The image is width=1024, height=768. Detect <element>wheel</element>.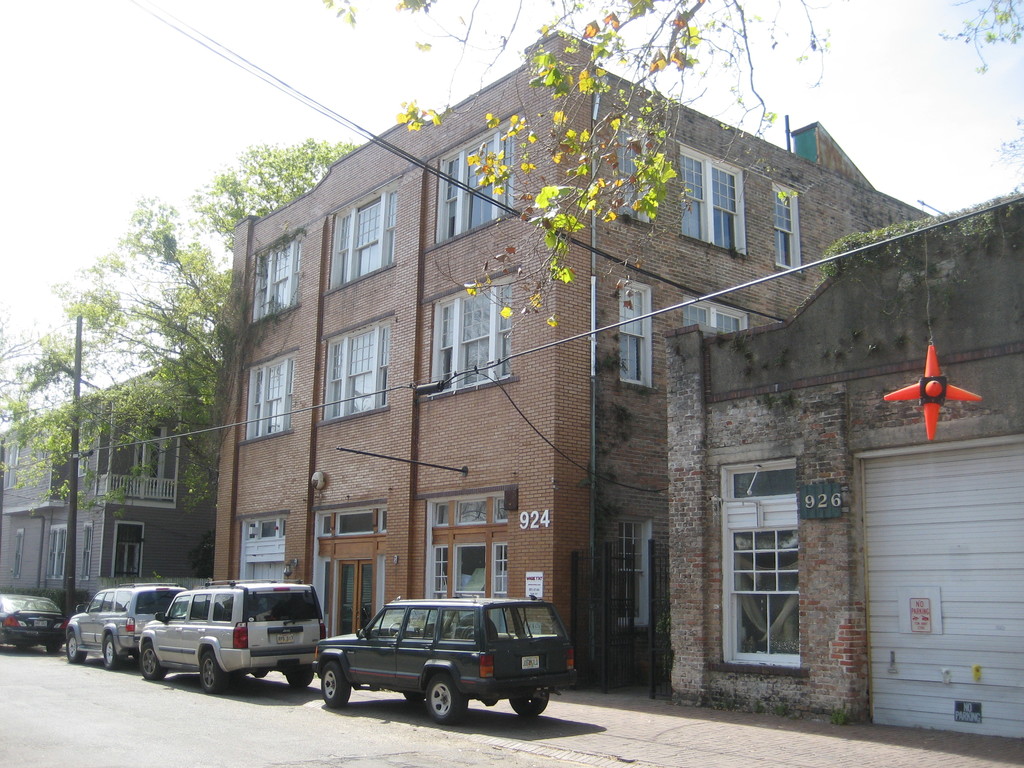
Detection: (510,689,550,722).
